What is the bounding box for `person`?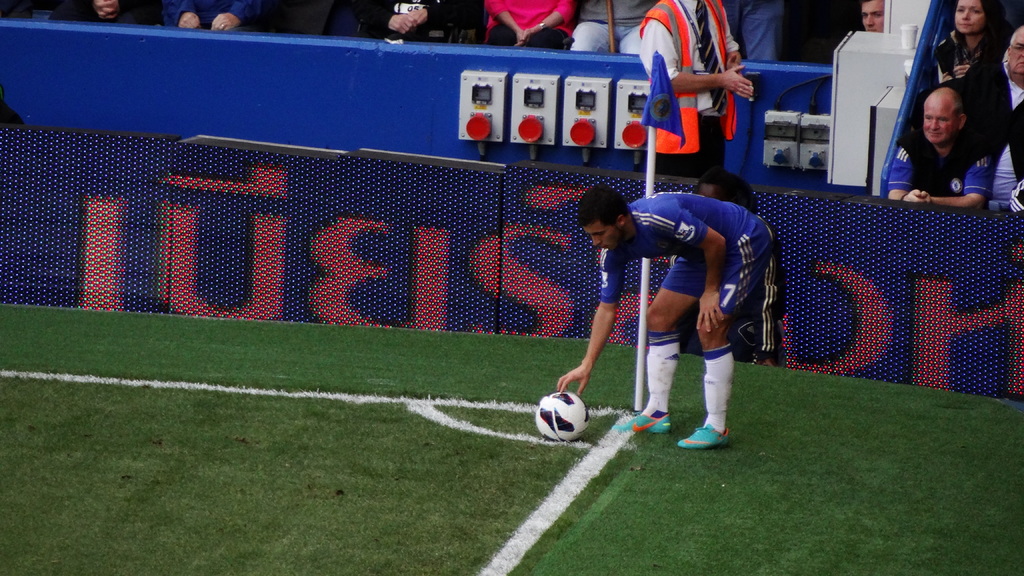
860:0:884:33.
